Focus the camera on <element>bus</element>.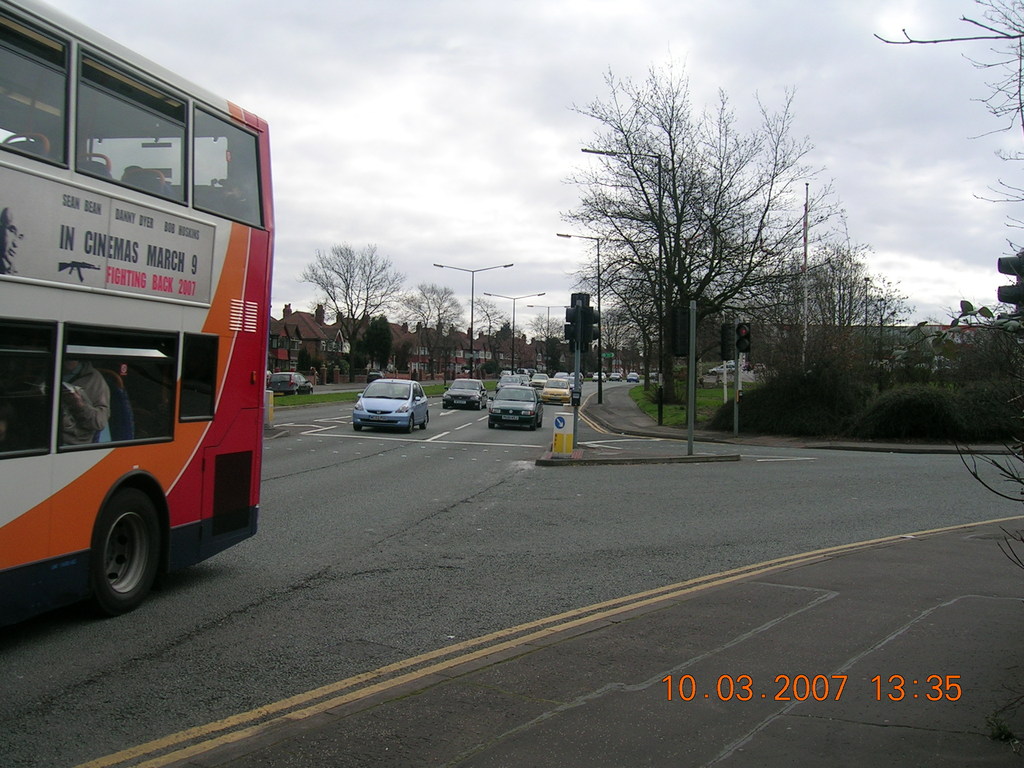
Focus region: {"left": 0, "top": 0, "right": 271, "bottom": 605}.
